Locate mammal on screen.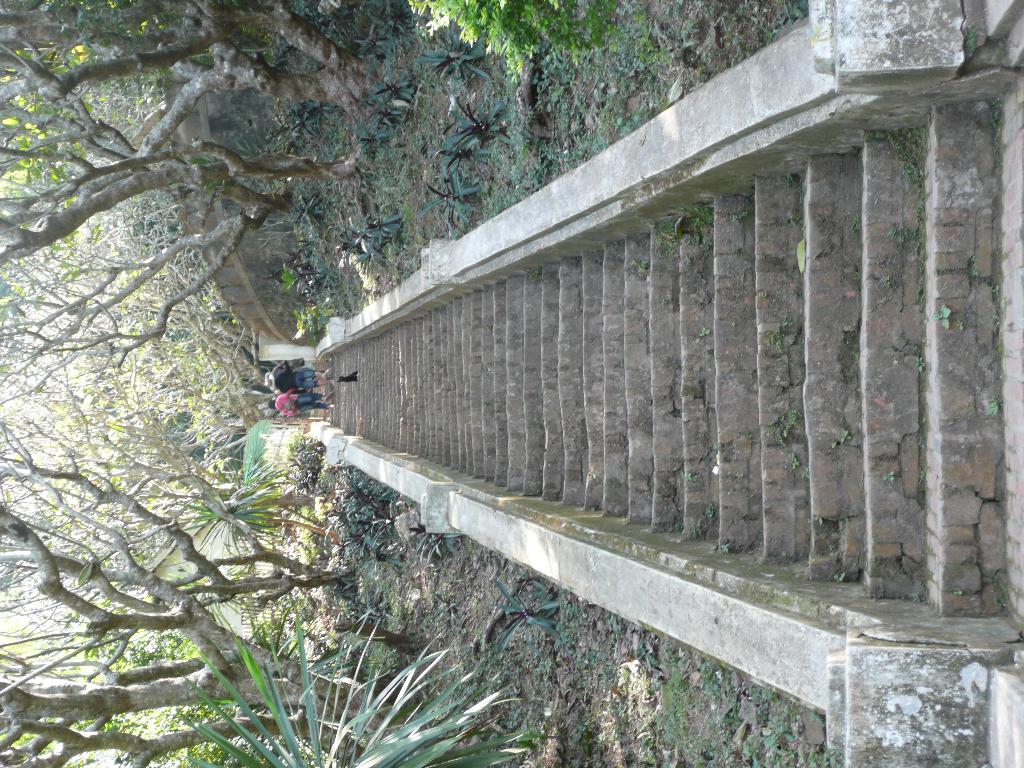
On screen at [left=337, top=369, right=360, bottom=387].
